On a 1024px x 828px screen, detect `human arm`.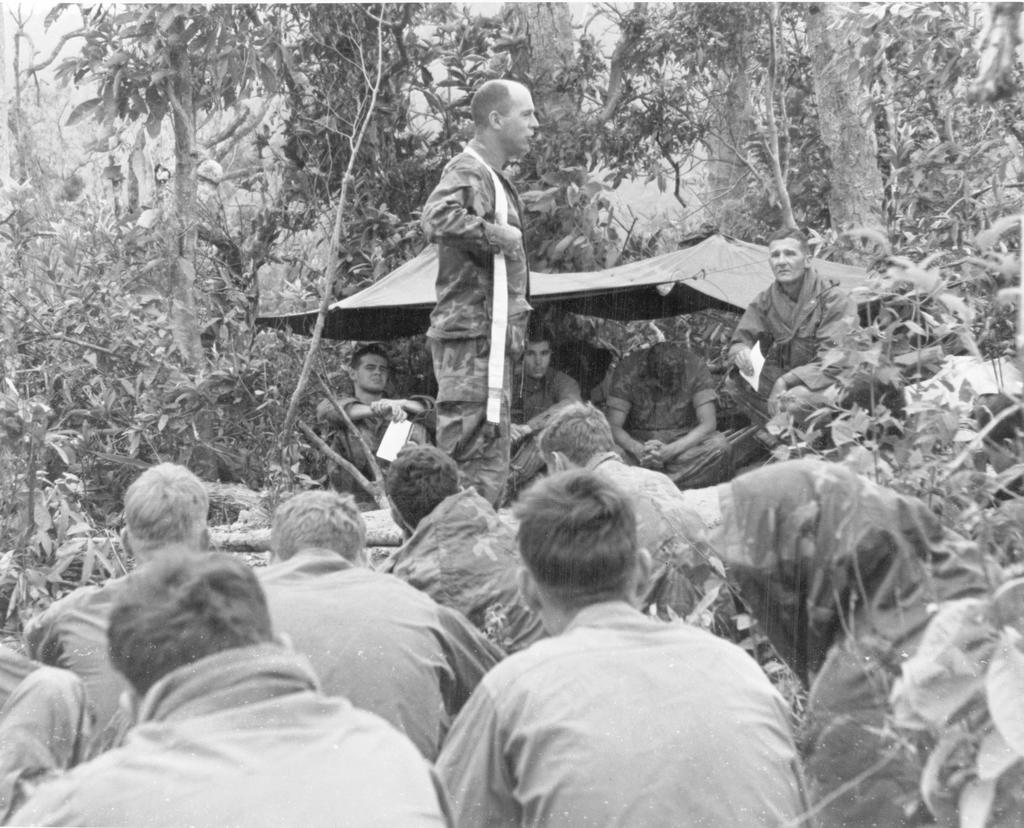
select_region(765, 361, 830, 415).
